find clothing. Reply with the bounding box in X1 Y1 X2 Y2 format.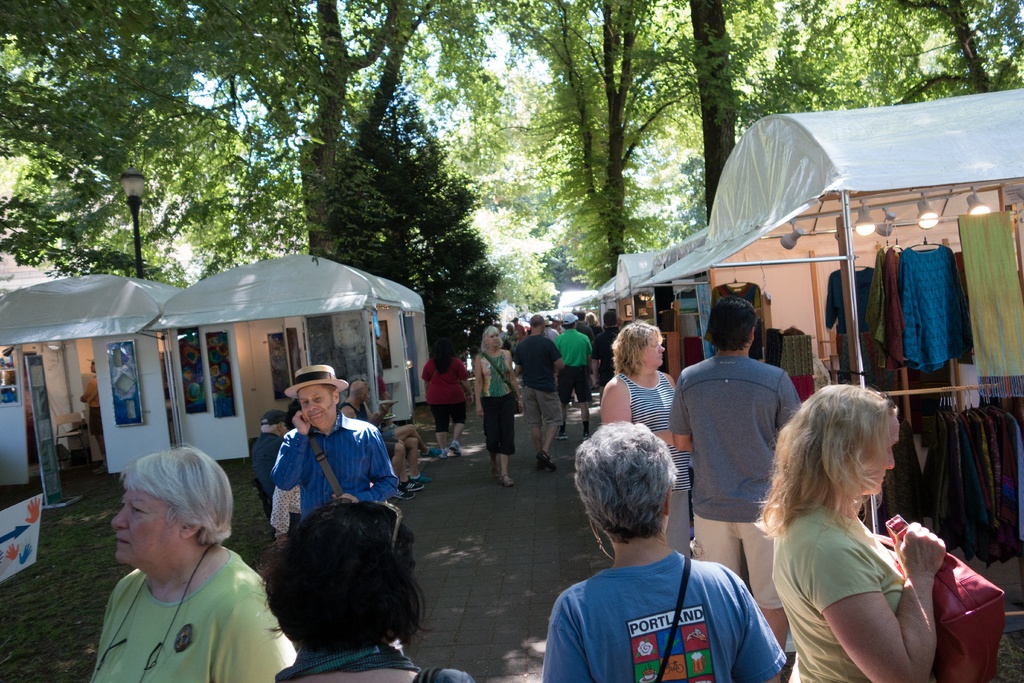
252 398 404 542.
